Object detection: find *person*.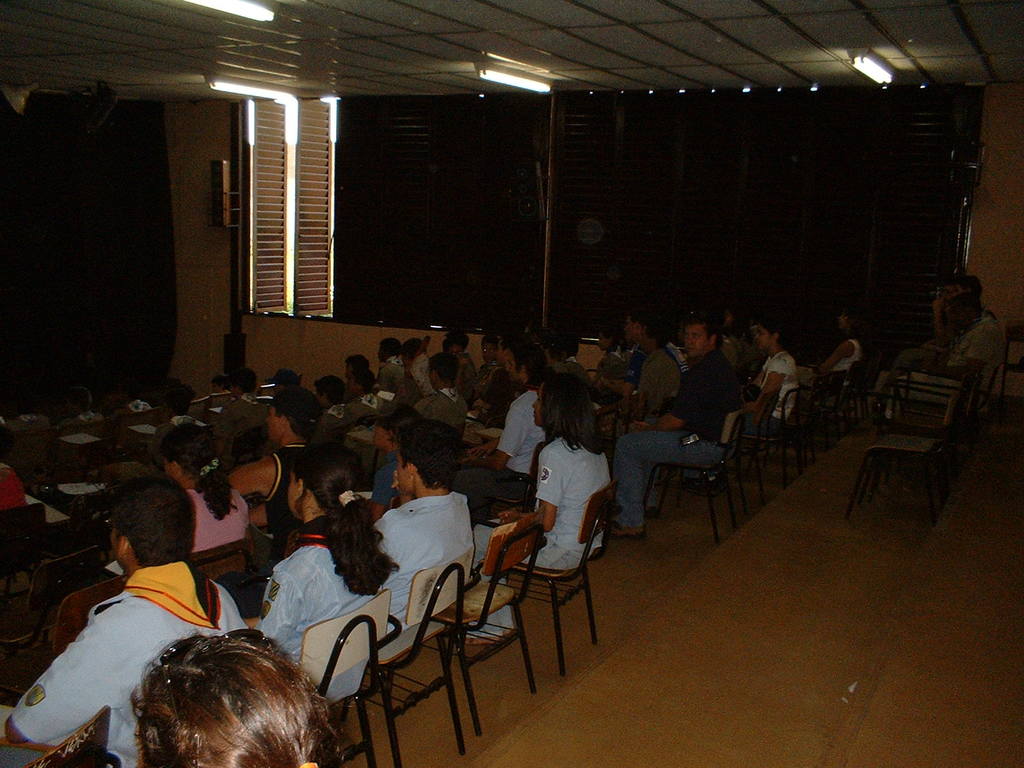
locate(518, 358, 612, 639).
